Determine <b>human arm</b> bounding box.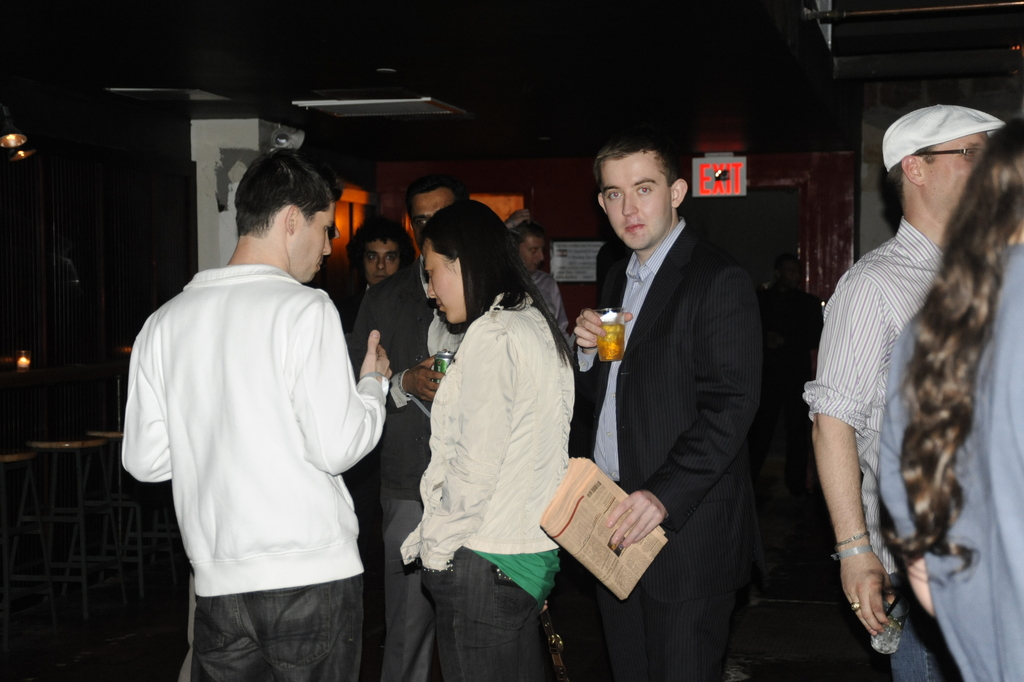
Determined: Rect(890, 318, 961, 624).
